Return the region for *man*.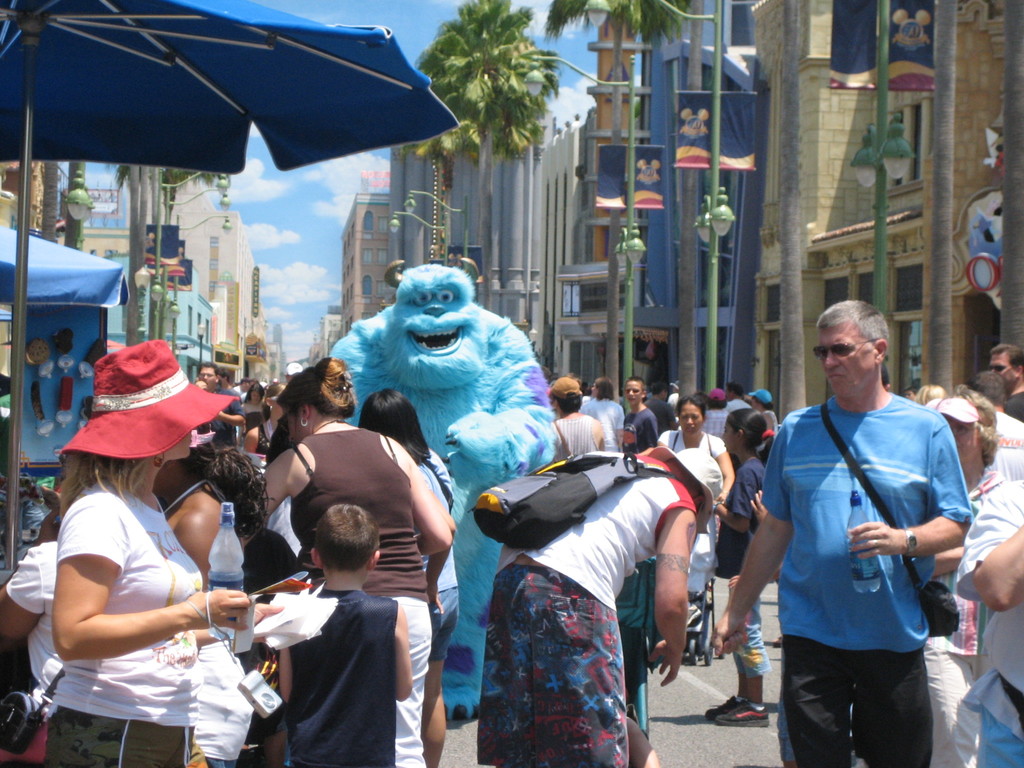
[242, 377, 258, 404].
